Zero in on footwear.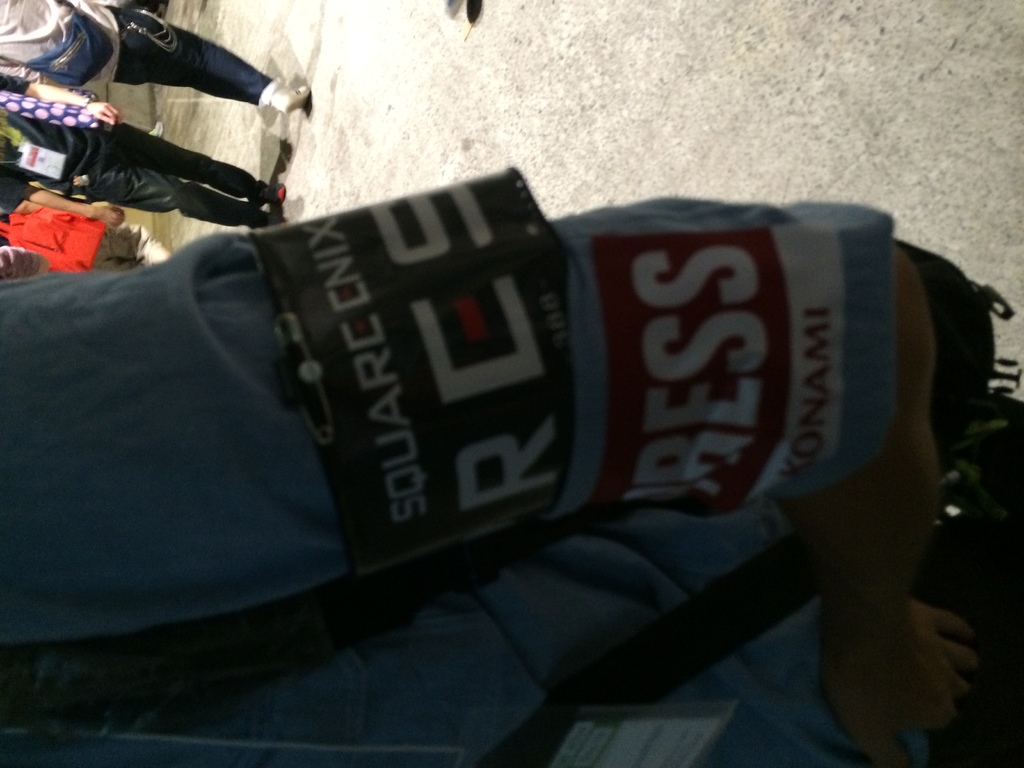
Zeroed in: 149 123 163 136.
